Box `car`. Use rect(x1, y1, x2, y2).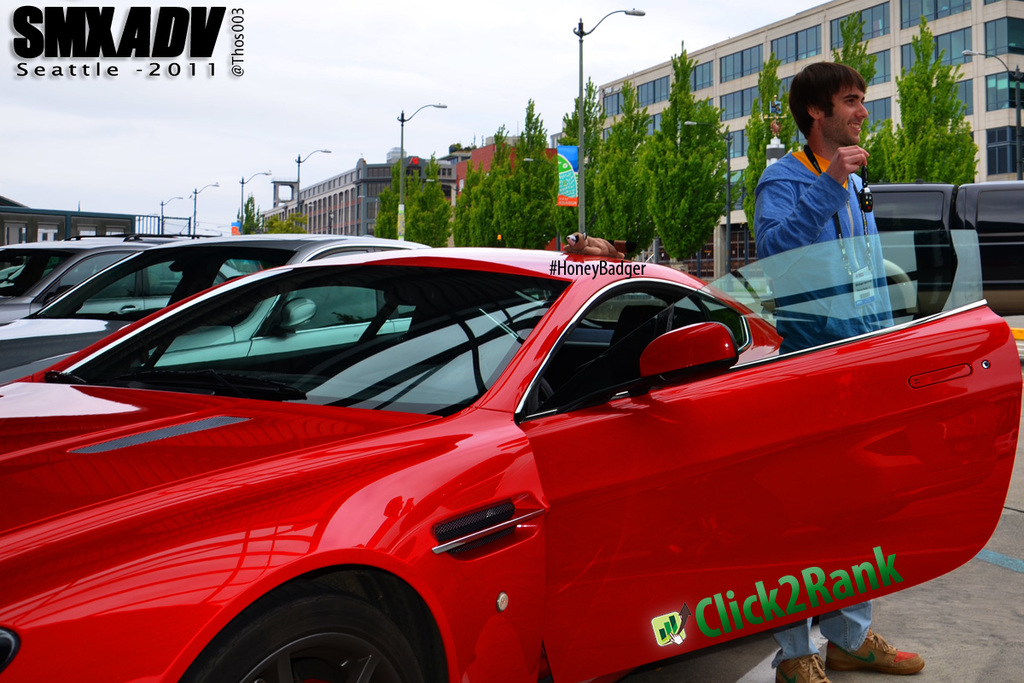
rect(0, 234, 244, 321).
